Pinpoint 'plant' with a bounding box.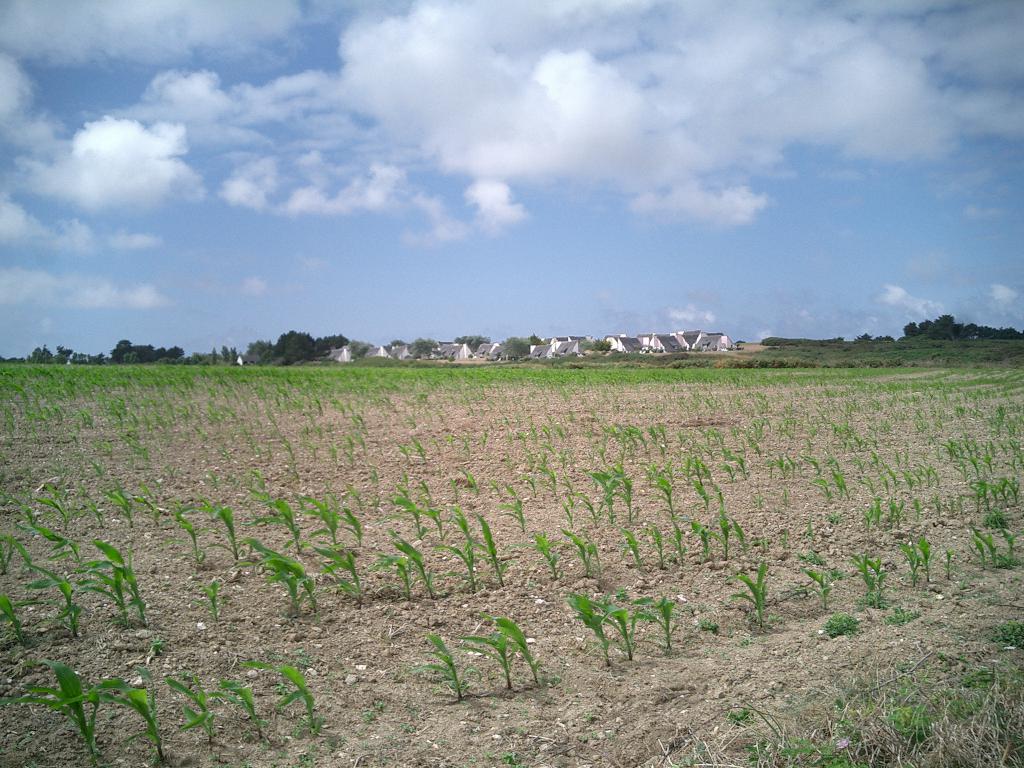
417 481 432 502.
